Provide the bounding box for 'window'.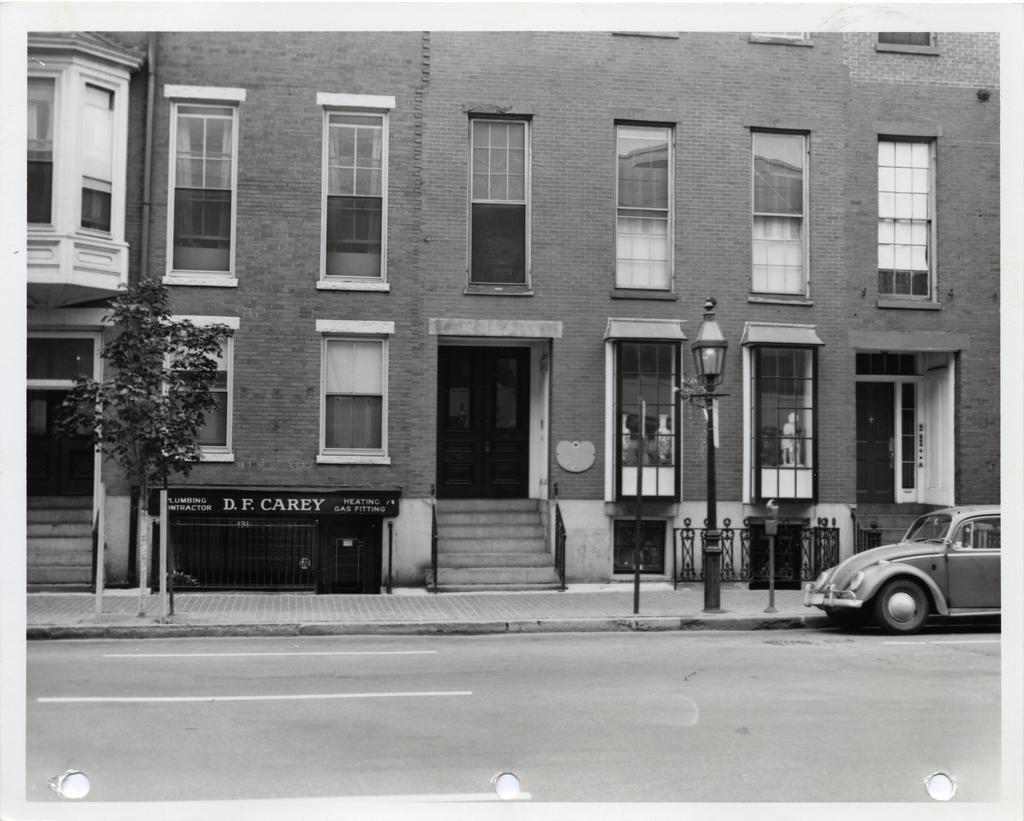
(323, 337, 390, 455).
